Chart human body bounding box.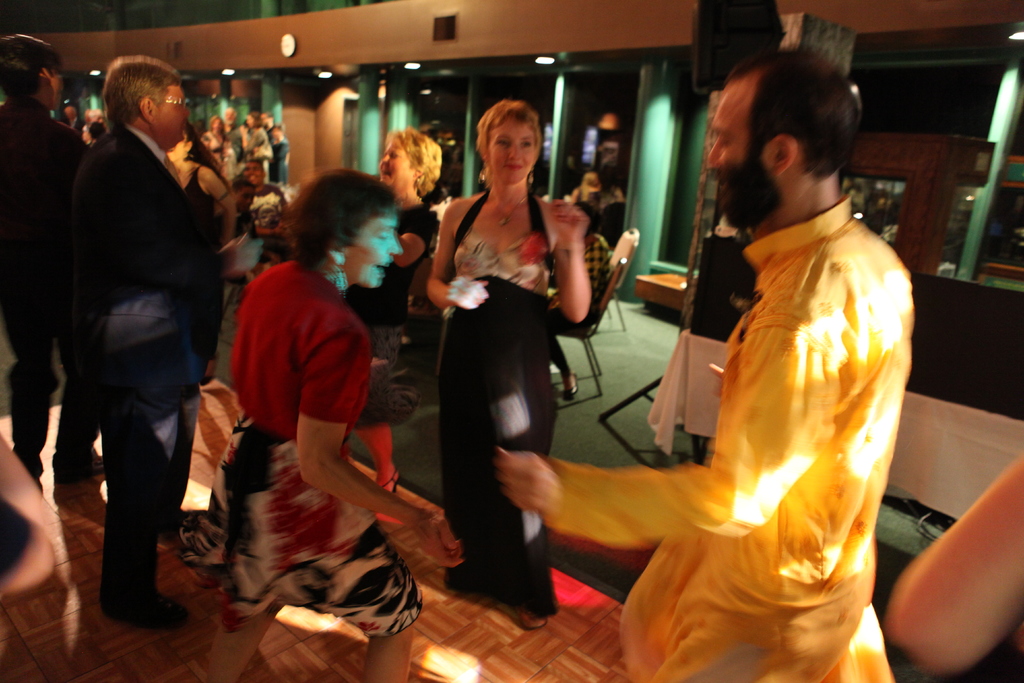
Charted: bbox(506, 52, 900, 670).
